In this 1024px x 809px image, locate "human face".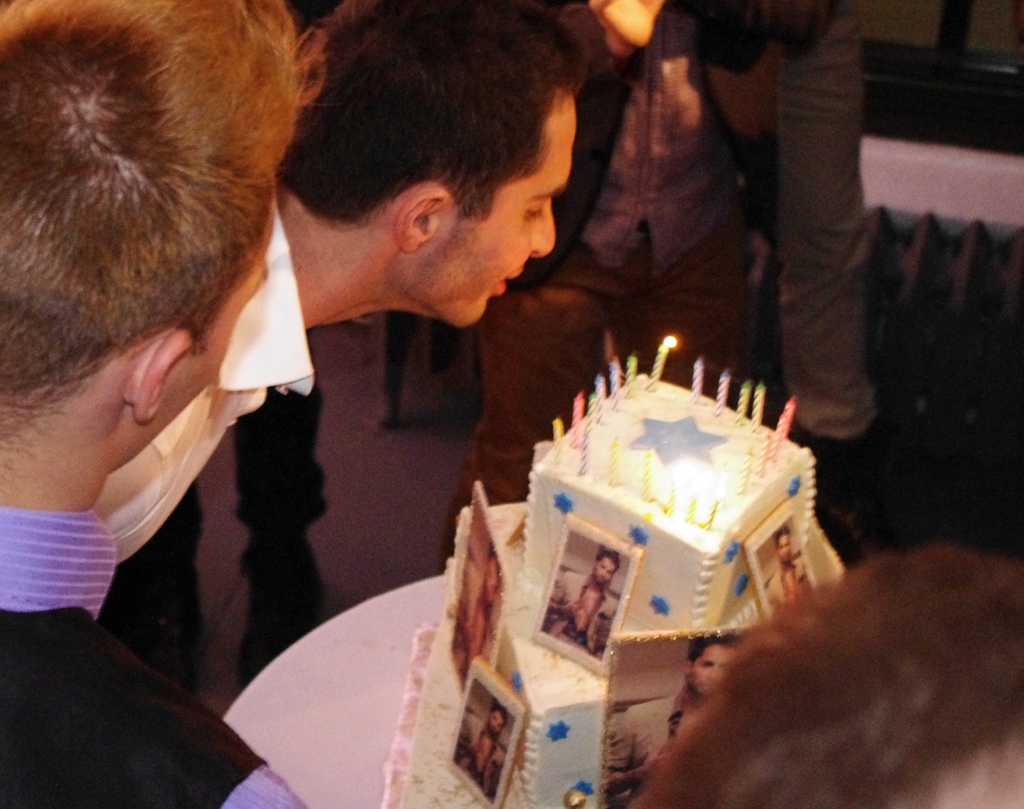
Bounding box: box(421, 92, 580, 329).
